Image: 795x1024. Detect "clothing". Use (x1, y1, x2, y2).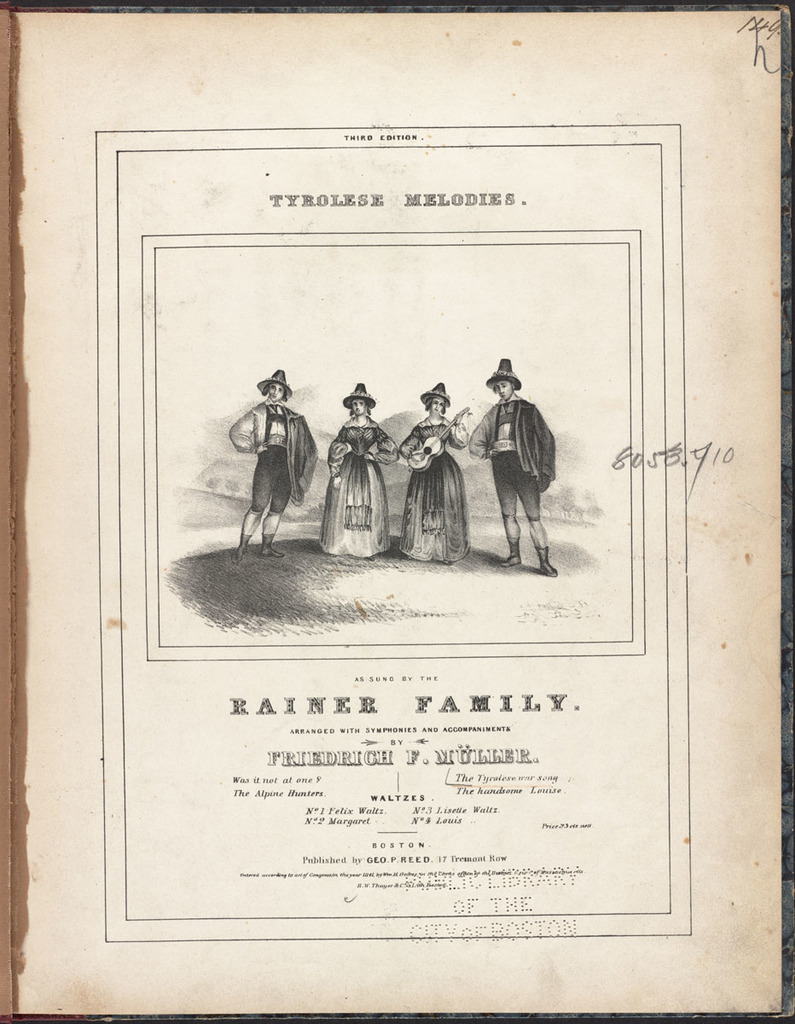
(224, 390, 314, 517).
